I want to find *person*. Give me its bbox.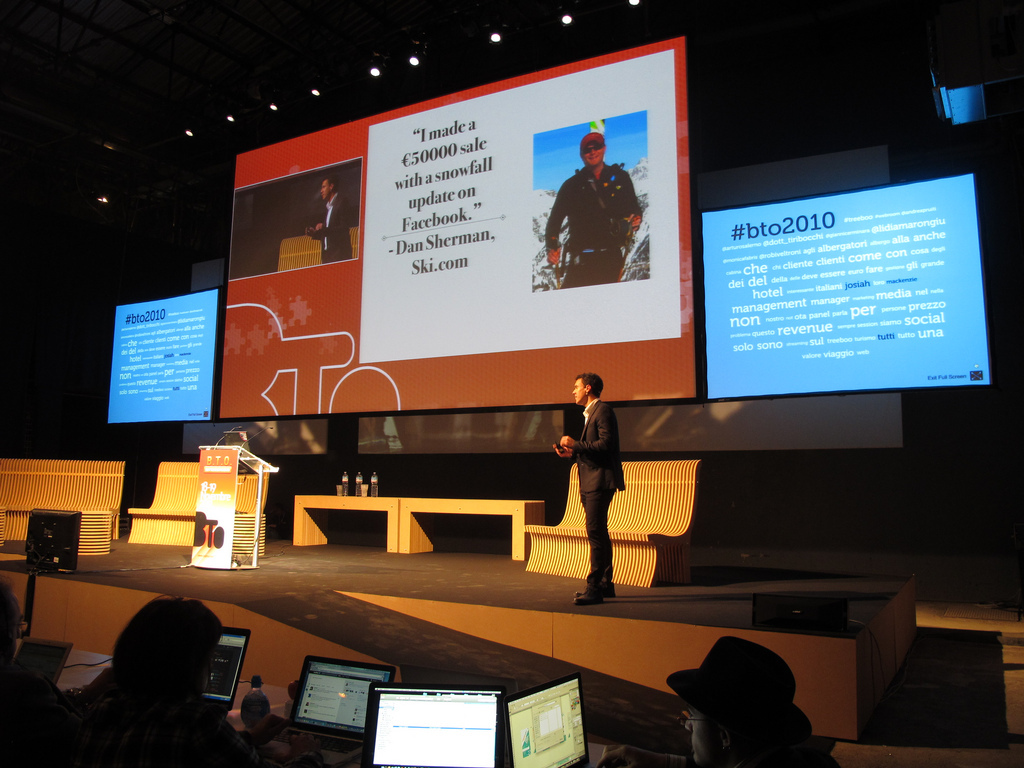
region(540, 126, 646, 287).
